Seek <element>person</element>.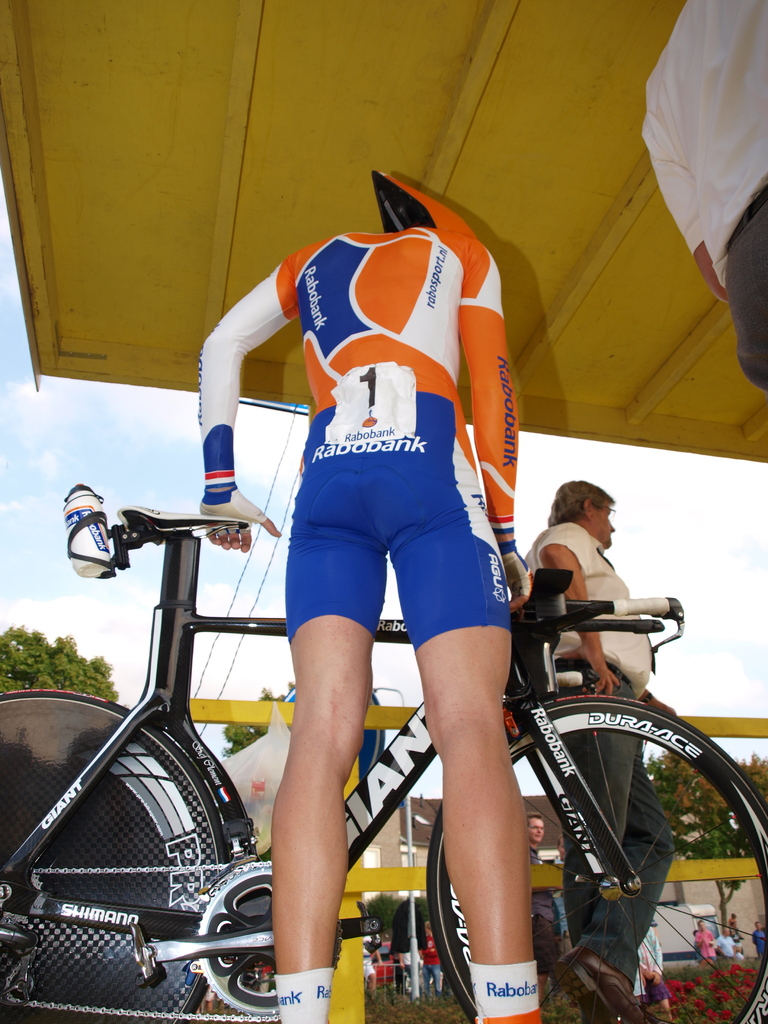
634/912/675/1023.
